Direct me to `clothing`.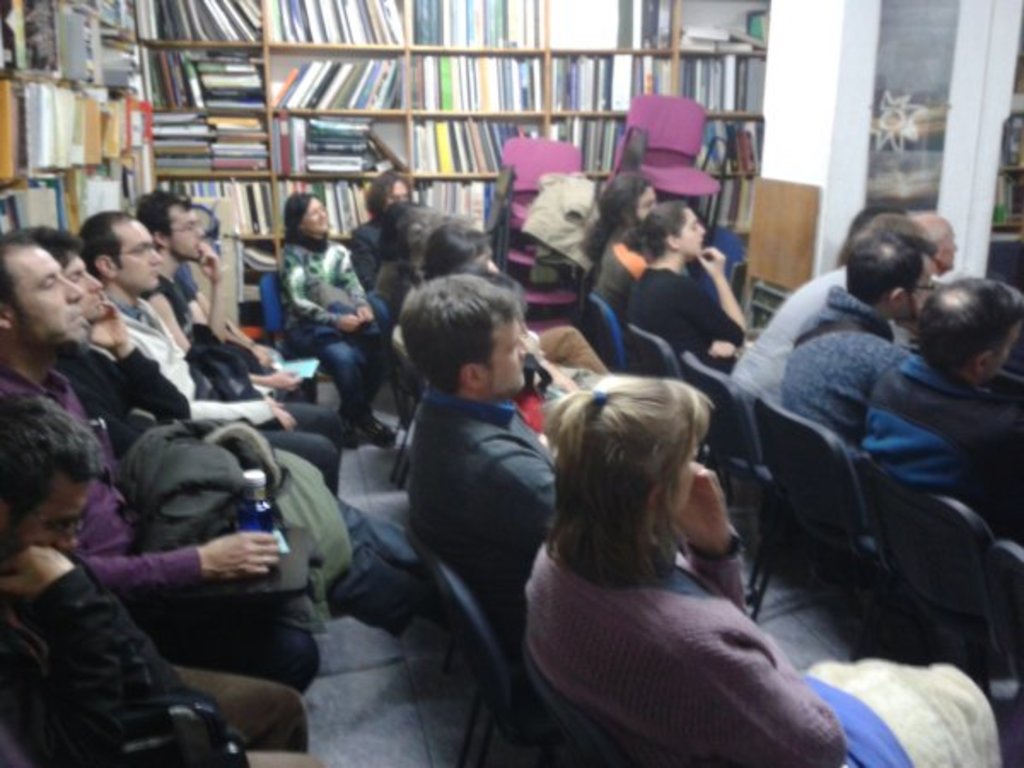
Direction: box=[0, 565, 326, 766].
